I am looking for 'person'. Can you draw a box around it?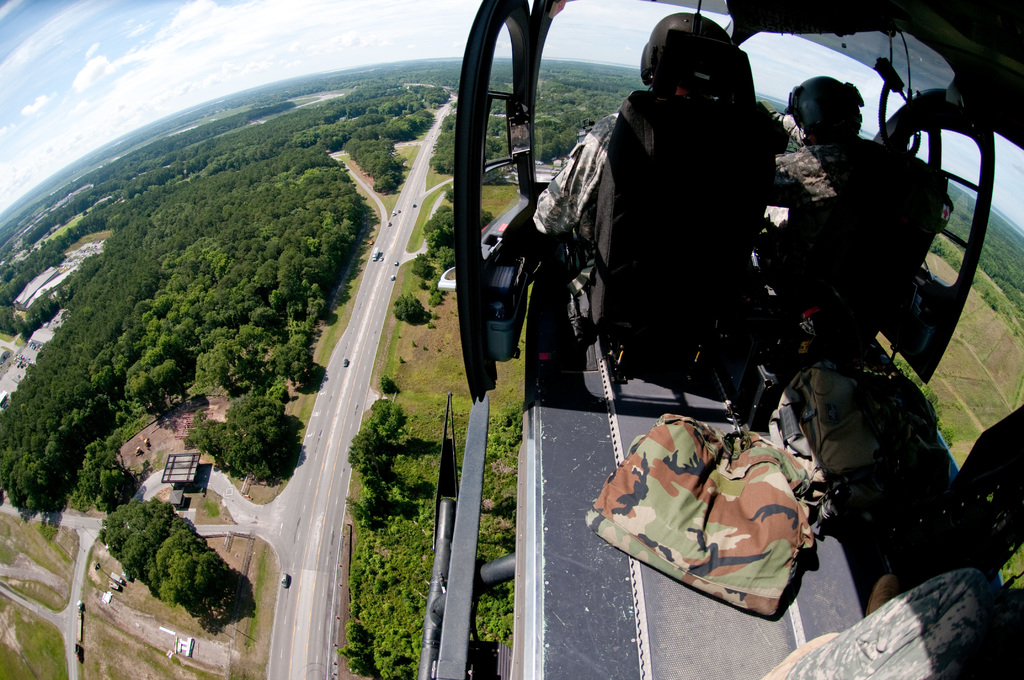
Sure, the bounding box is (751,76,934,327).
